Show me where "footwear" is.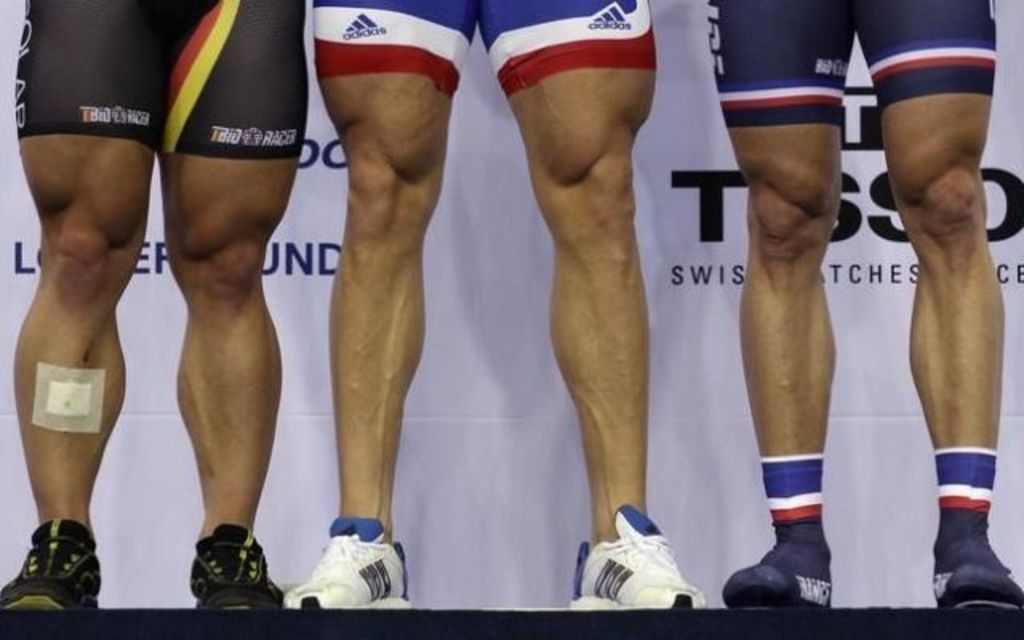
"footwear" is at x1=190 y1=522 x2=286 y2=613.
